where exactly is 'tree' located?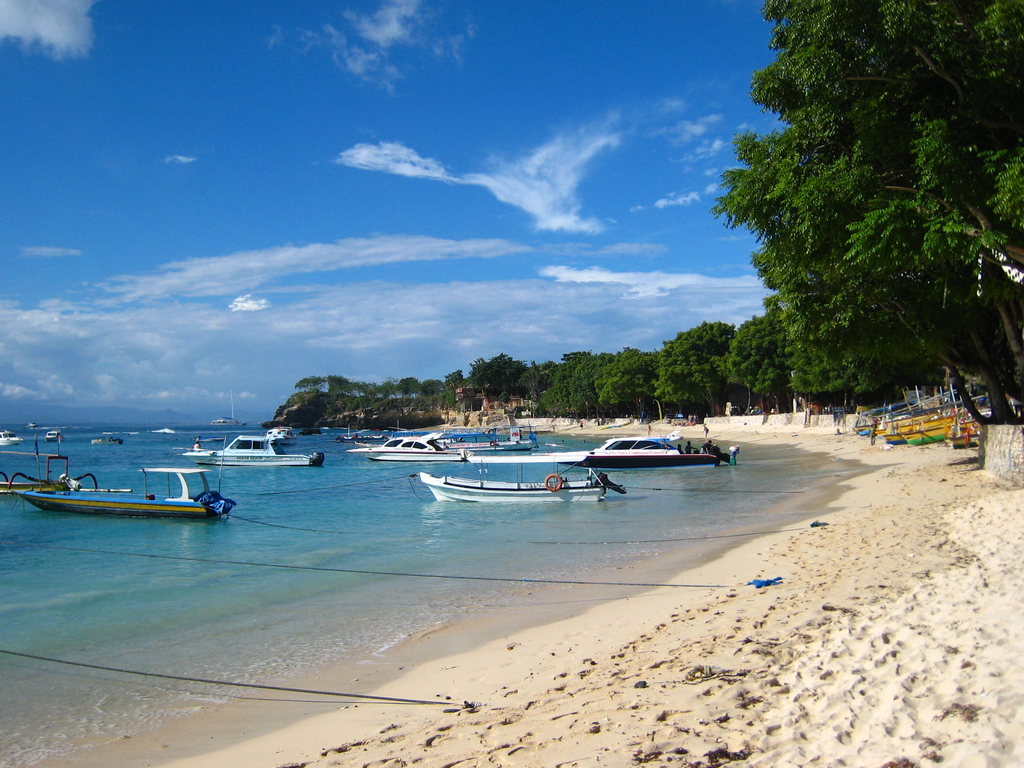
Its bounding box is (474,296,788,420).
